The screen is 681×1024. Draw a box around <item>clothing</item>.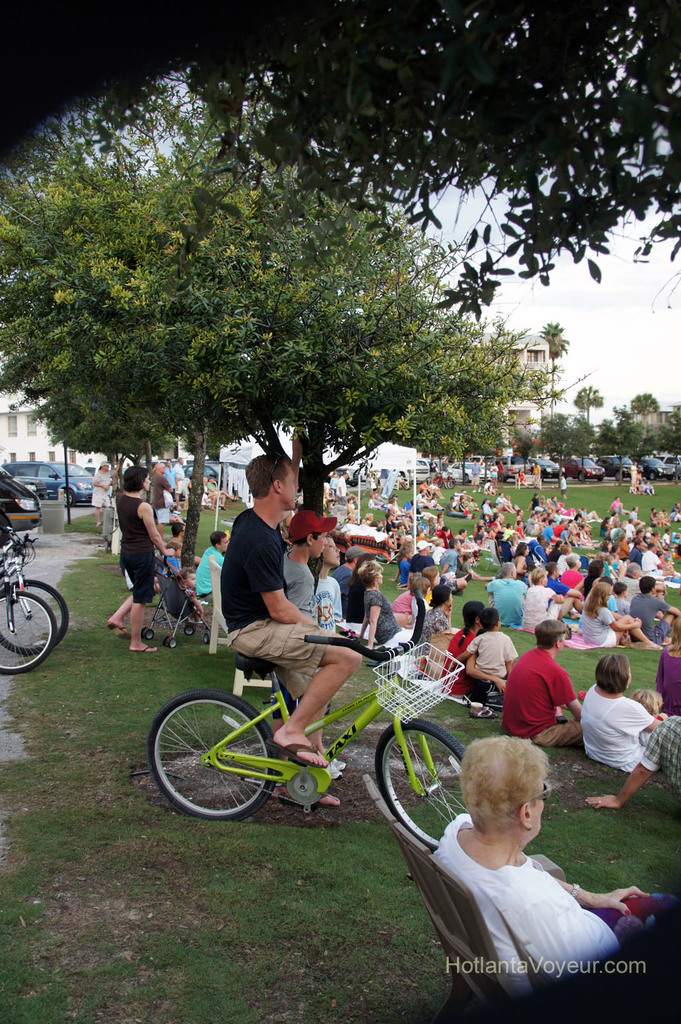
<bbox>281, 550, 313, 683</bbox>.
